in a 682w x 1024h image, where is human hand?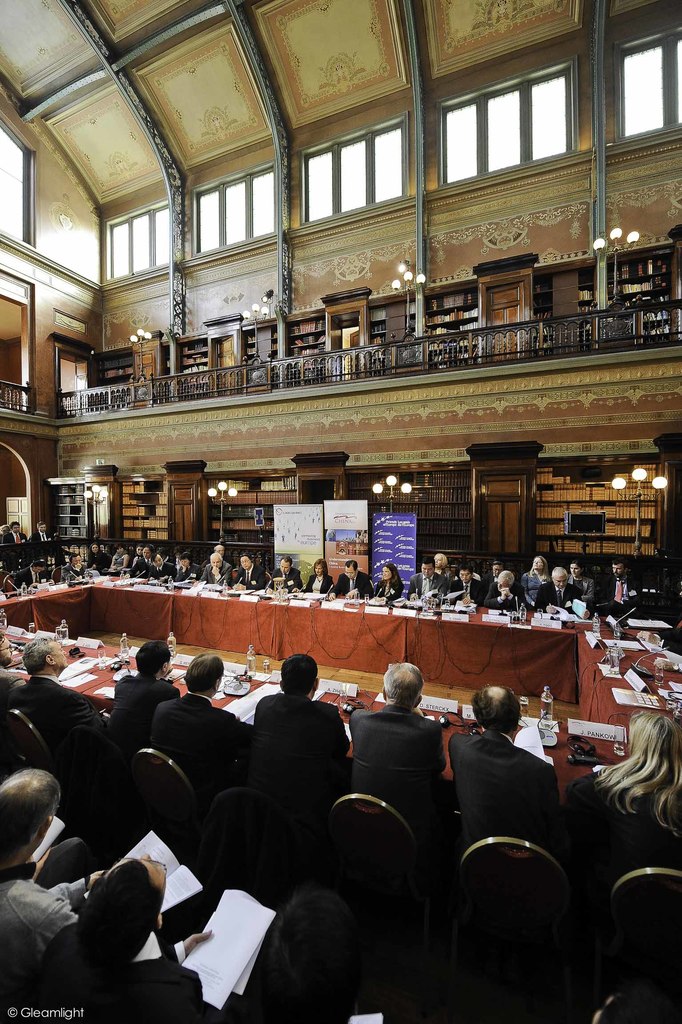
(x1=212, y1=565, x2=219, y2=575).
